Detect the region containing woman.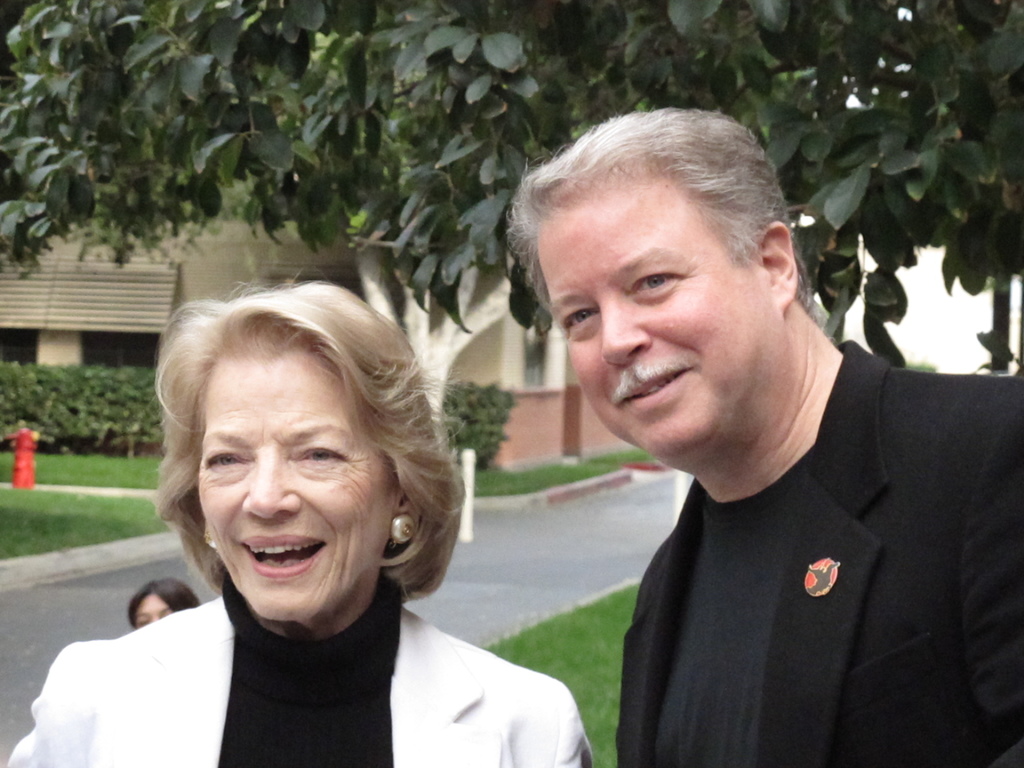
79,273,579,762.
